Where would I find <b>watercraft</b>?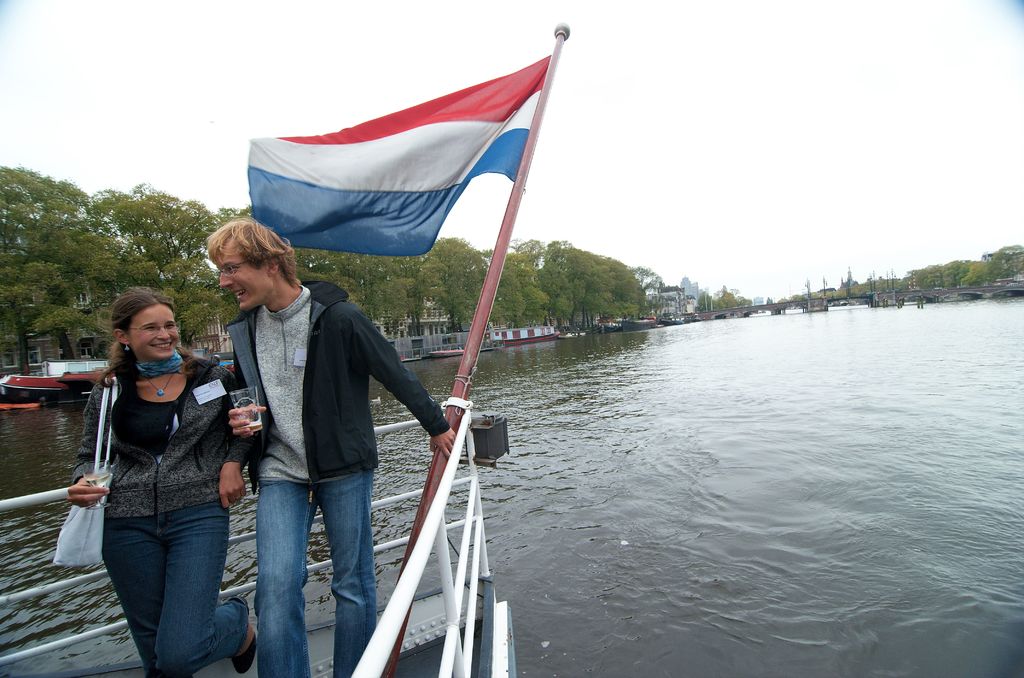
At region(1, 372, 67, 409).
